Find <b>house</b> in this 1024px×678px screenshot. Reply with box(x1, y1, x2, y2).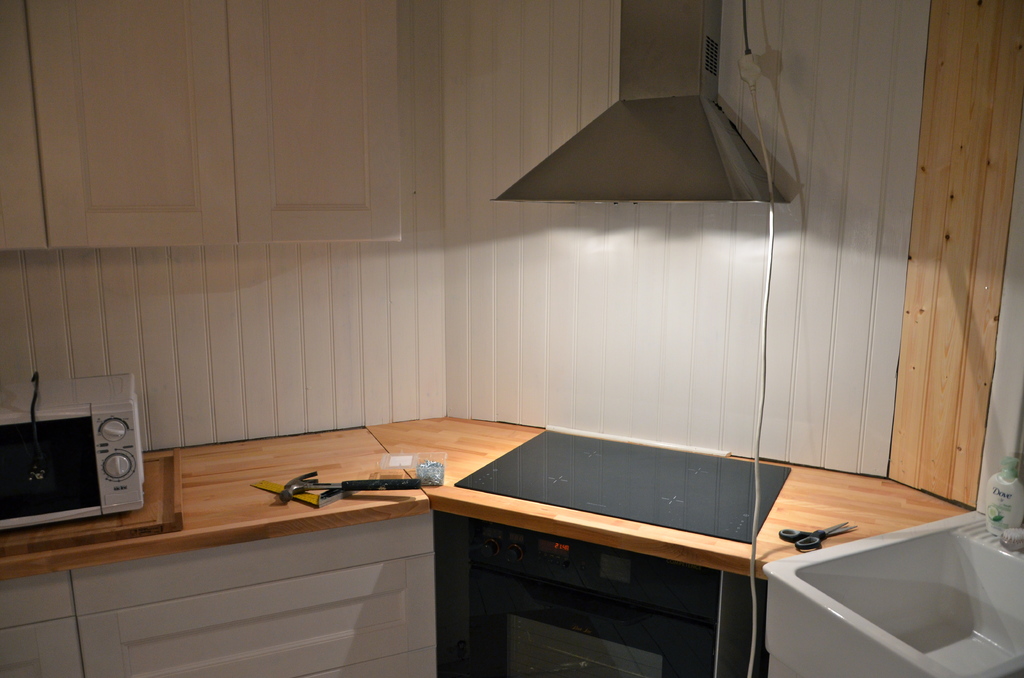
box(0, 0, 1023, 677).
